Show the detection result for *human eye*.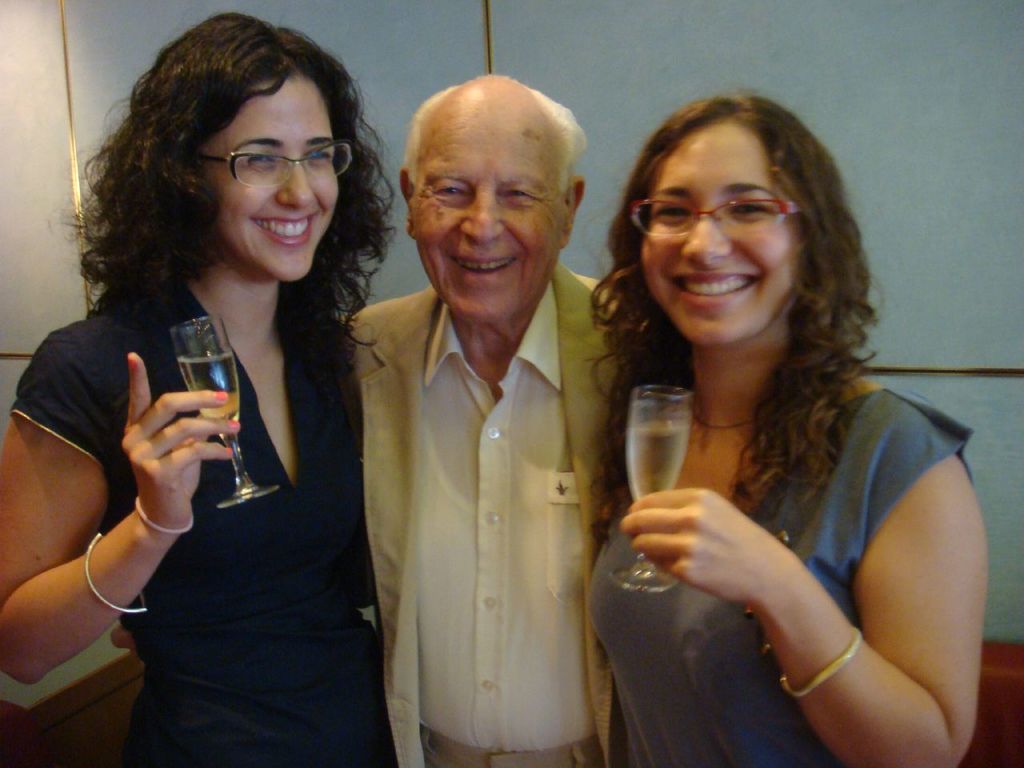
307,146,331,165.
